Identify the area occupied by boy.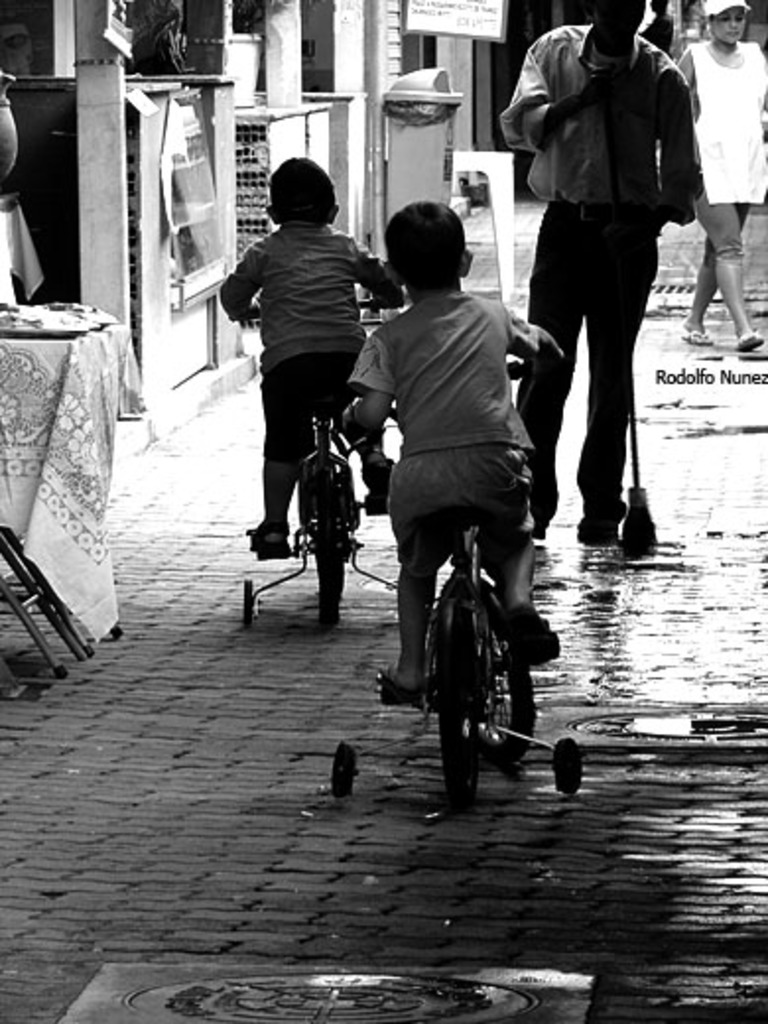
Area: <box>325,193,573,794</box>.
